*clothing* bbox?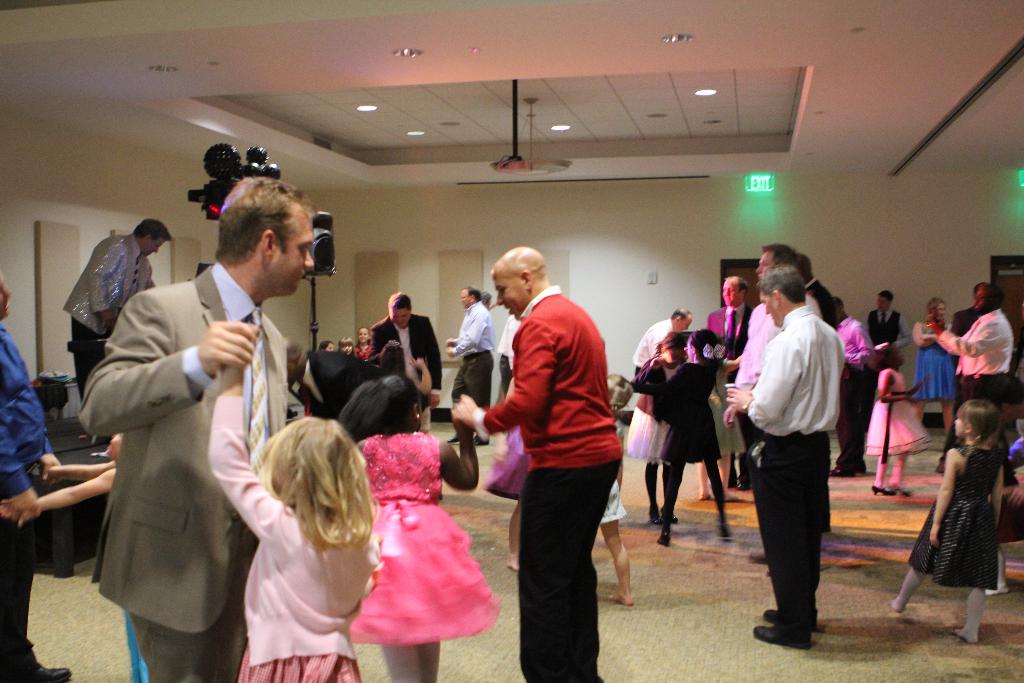
left=503, top=309, right=523, bottom=381
